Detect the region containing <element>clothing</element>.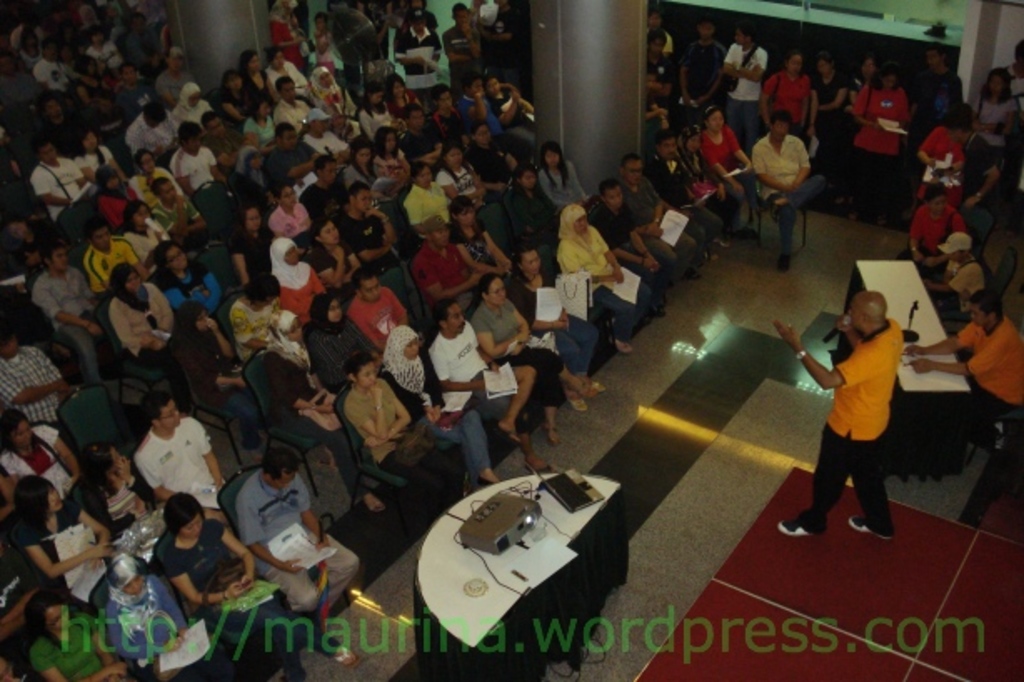
x1=304 y1=132 x2=345 y2=155.
